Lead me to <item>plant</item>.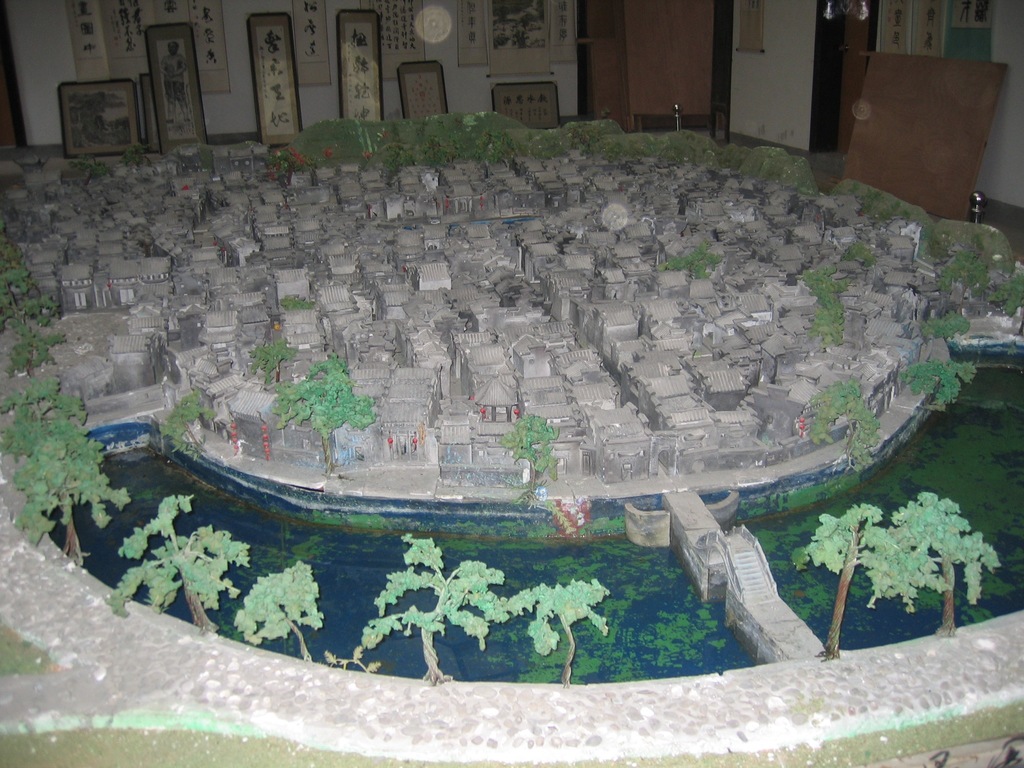
Lead to [109,497,251,637].
